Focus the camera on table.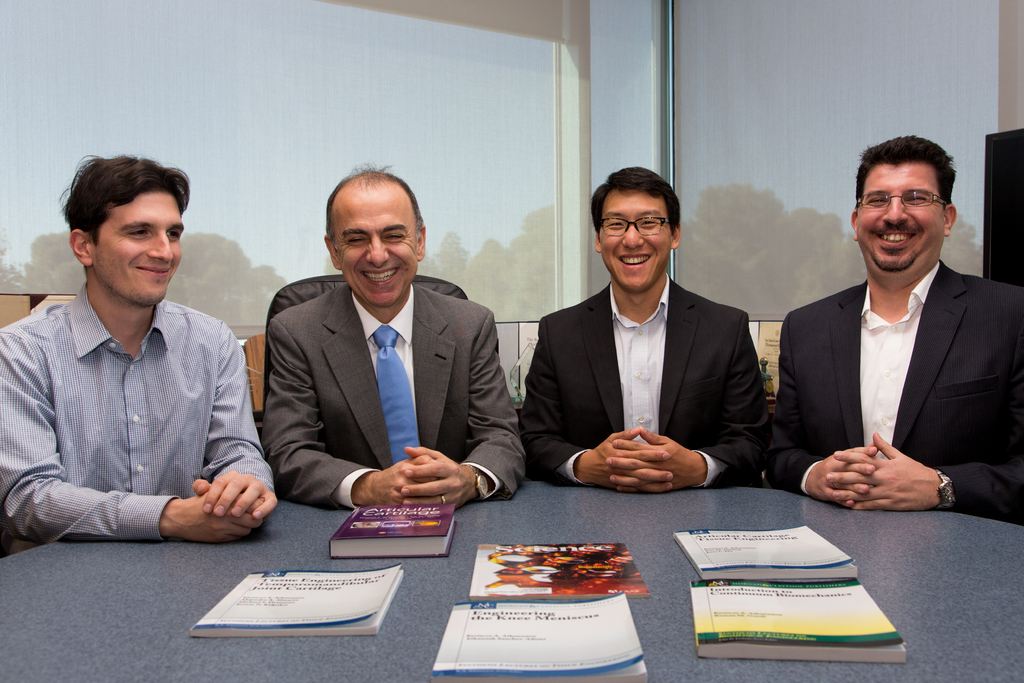
Focus region: select_region(1, 468, 1023, 682).
